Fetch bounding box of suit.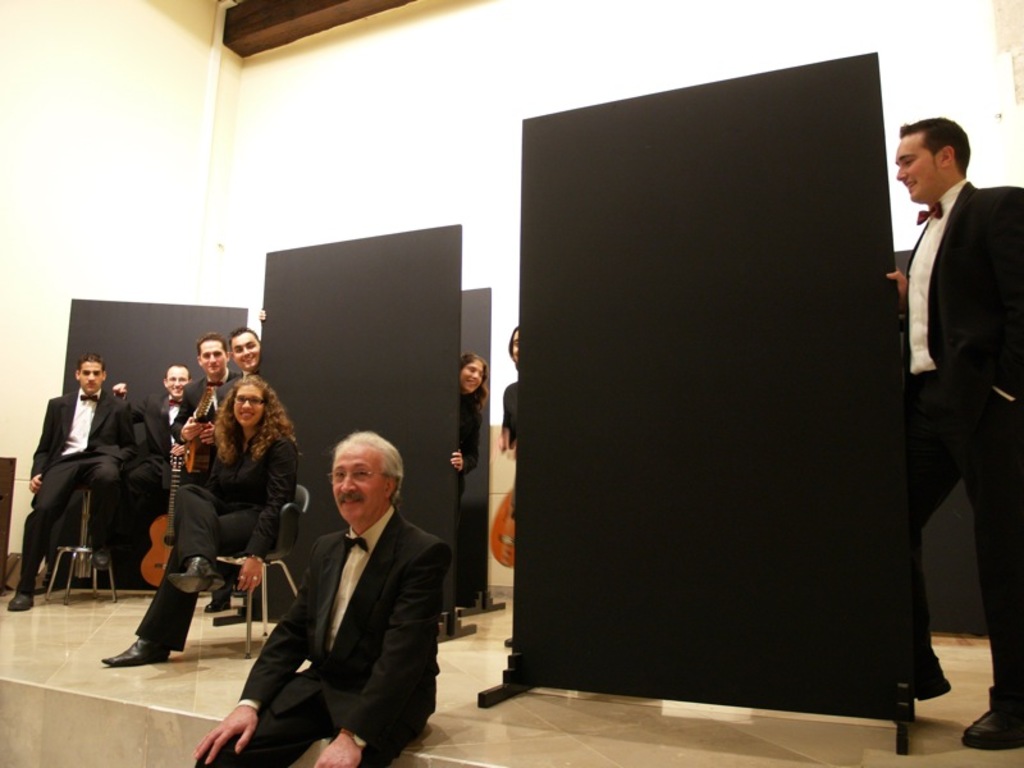
Bbox: (left=170, top=371, right=246, bottom=447).
